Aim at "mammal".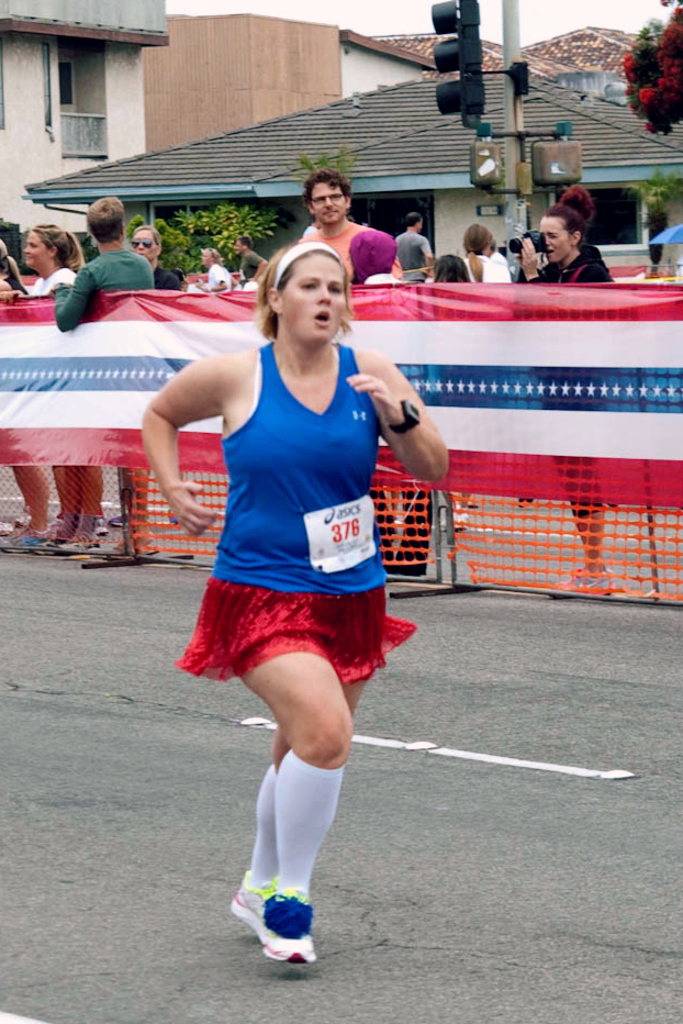
Aimed at left=107, top=219, right=178, bottom=526.
